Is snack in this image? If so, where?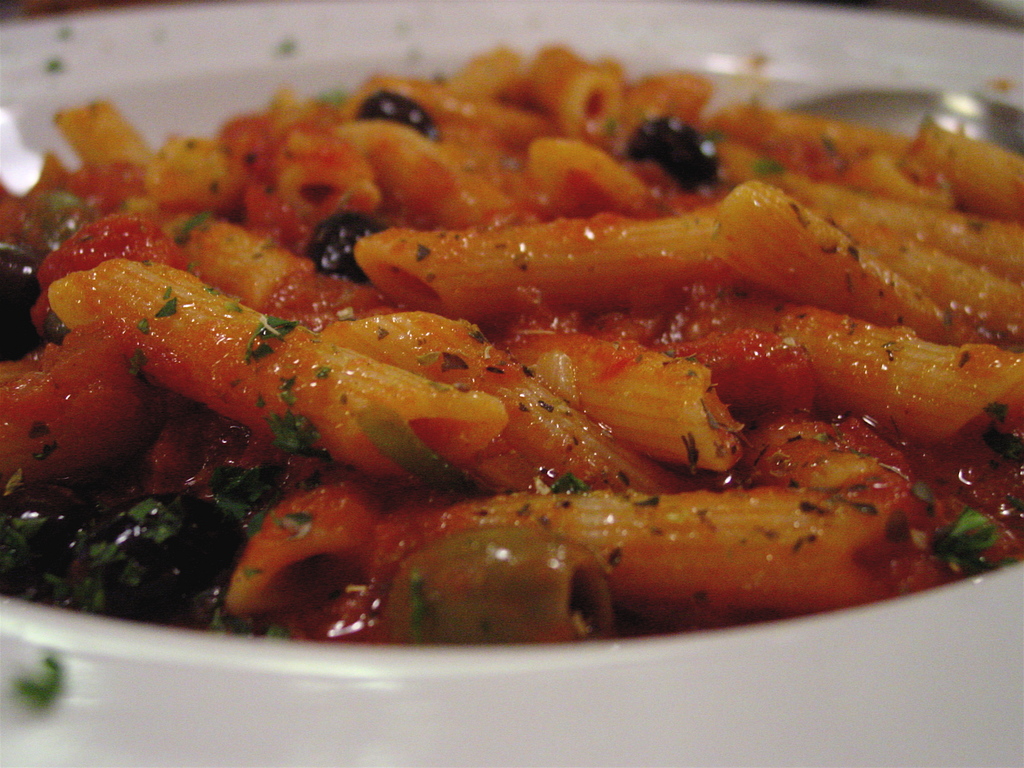
Yes, at 14/87/1023/728.
